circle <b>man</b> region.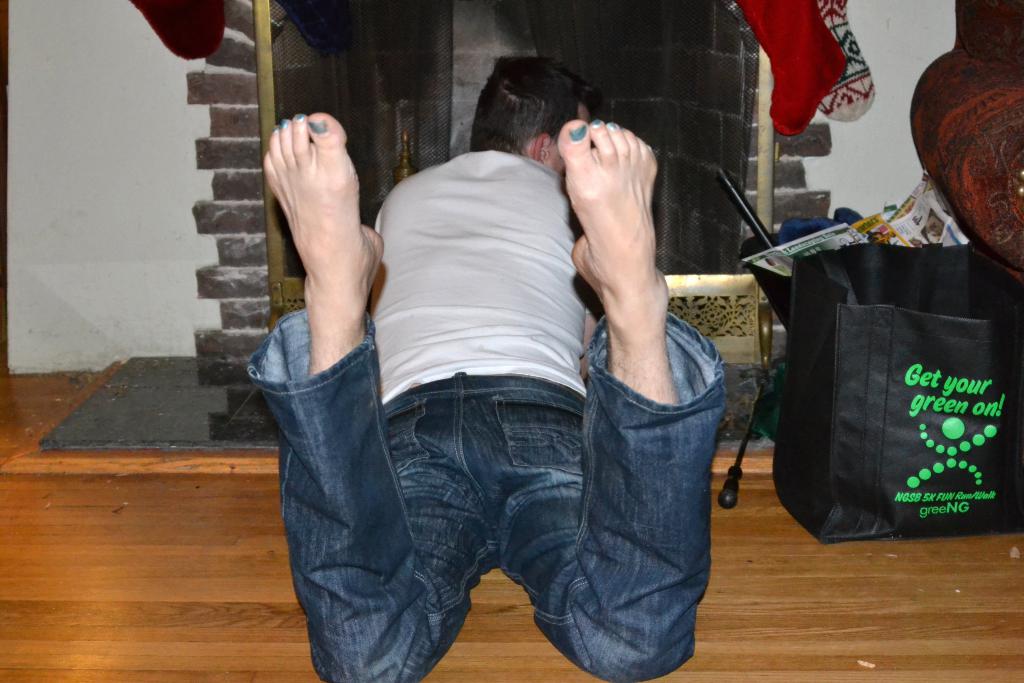
Region: {"left": 245, "top": 60, "right": 770, "bottom": 671}.
